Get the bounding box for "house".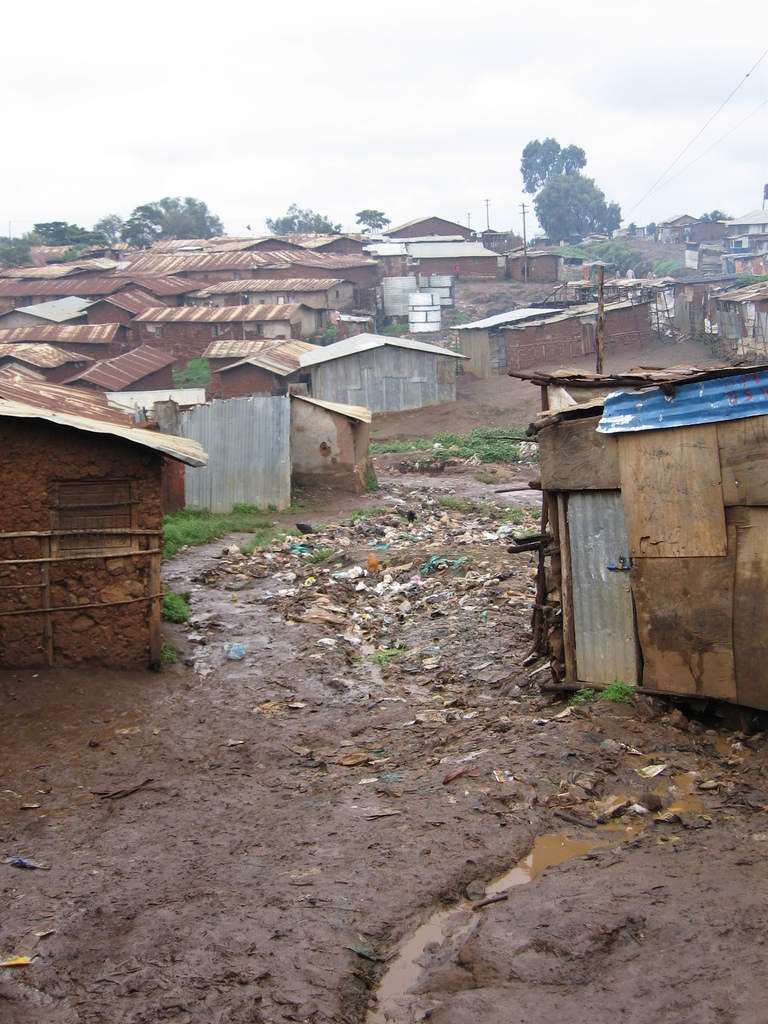
701:204:767:266.
